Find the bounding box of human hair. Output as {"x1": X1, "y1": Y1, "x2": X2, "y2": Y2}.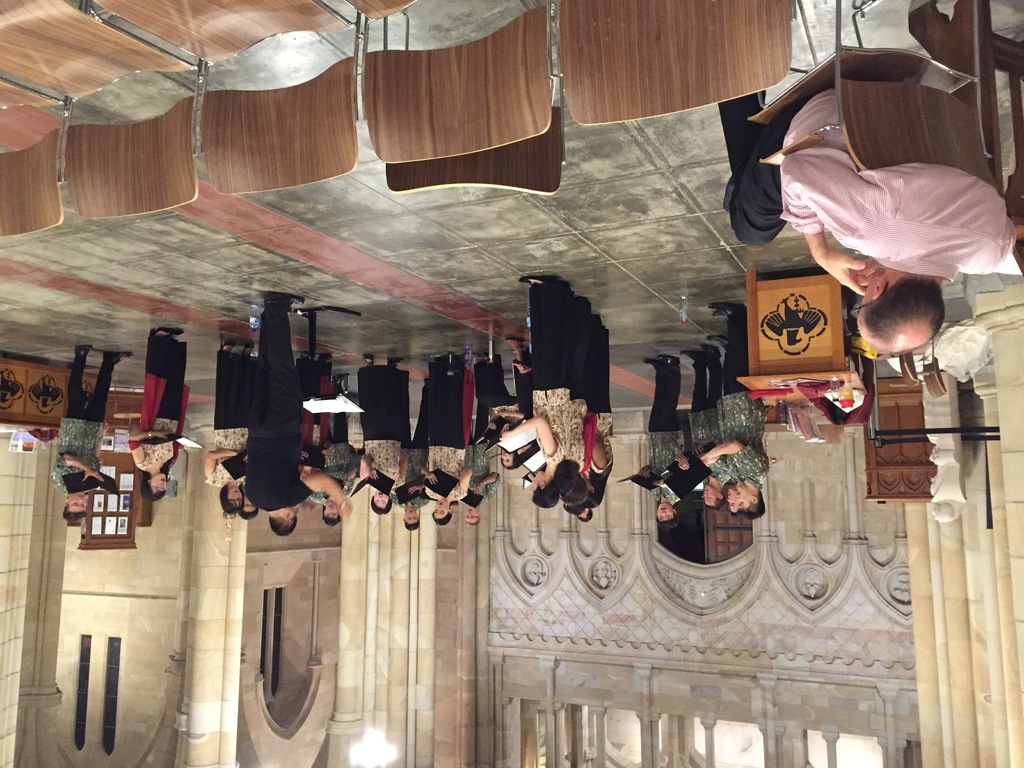
{"x1": 533, "y1": 481, "x2": 557, "y2": 511}.
